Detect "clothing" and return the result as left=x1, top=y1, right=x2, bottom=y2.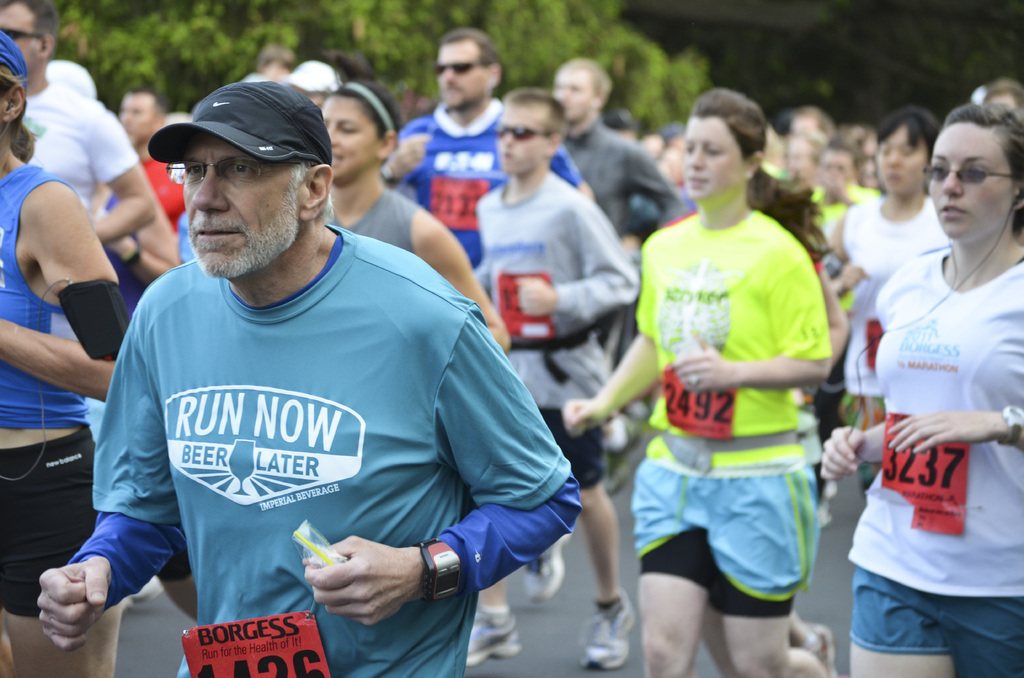
left=838, top=197, right=952, bottom=427.
